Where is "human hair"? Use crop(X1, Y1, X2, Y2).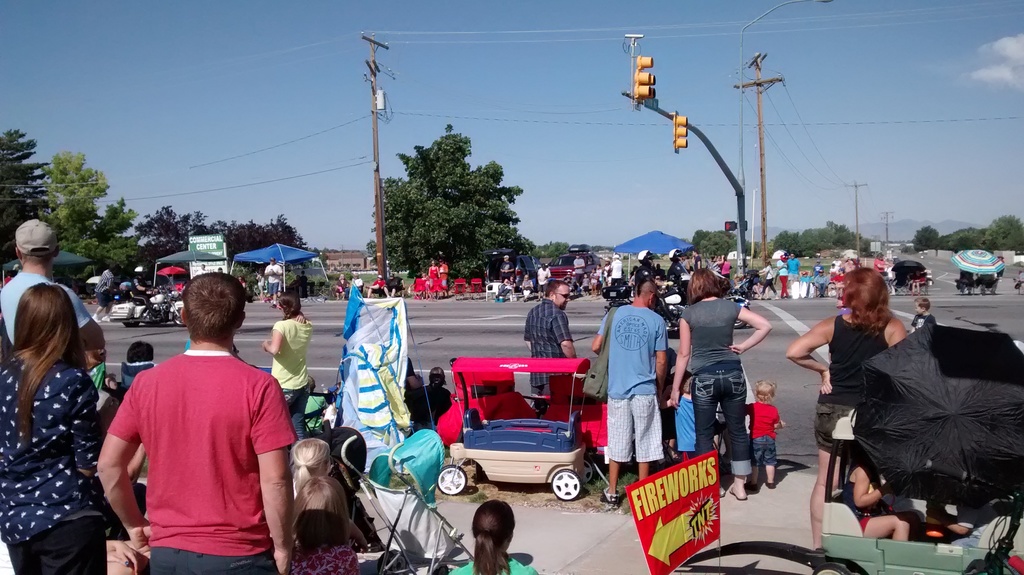
crop(634, 277, 657, 295).
